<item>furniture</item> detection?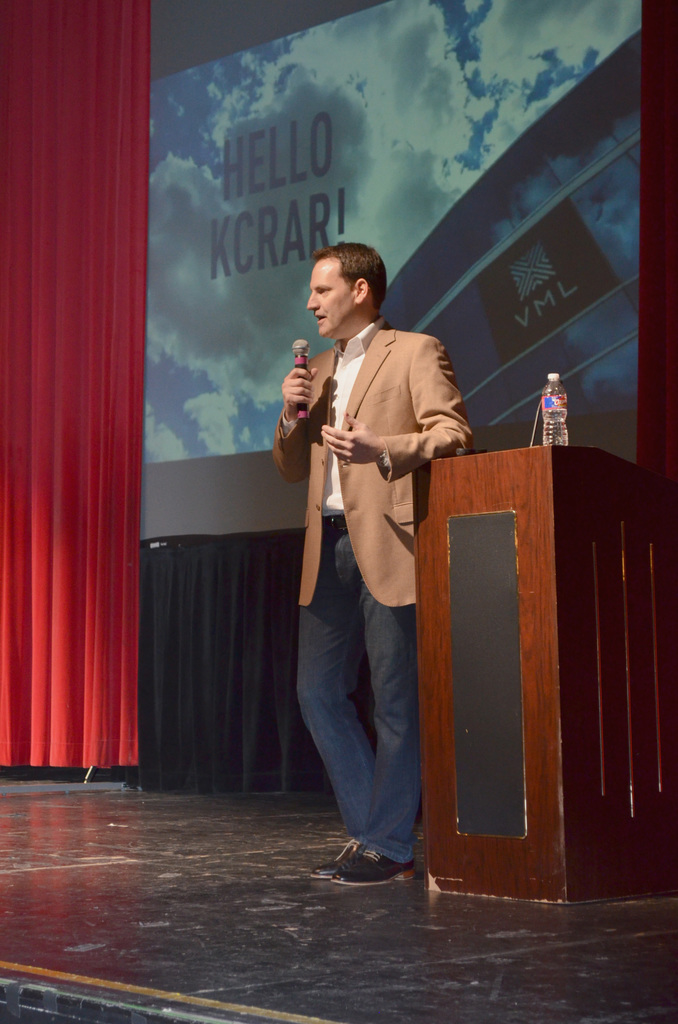
bbox=(411, 441, 677, 906)
